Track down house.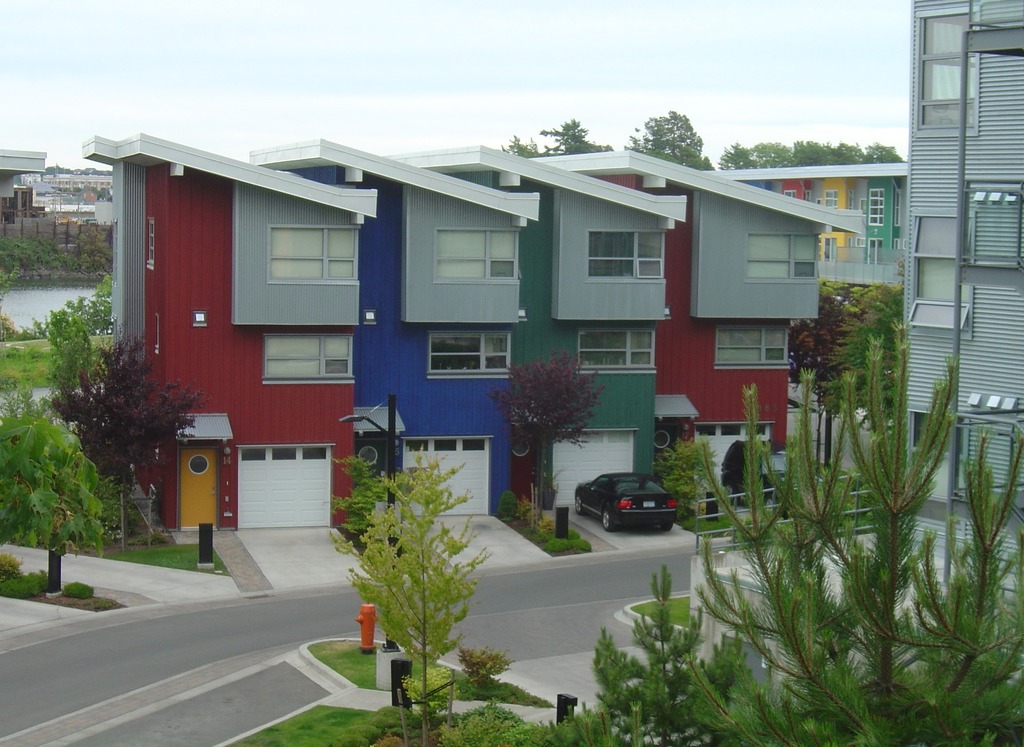
Tracked to x1=250, y1=140, x2=540, y2=518.
